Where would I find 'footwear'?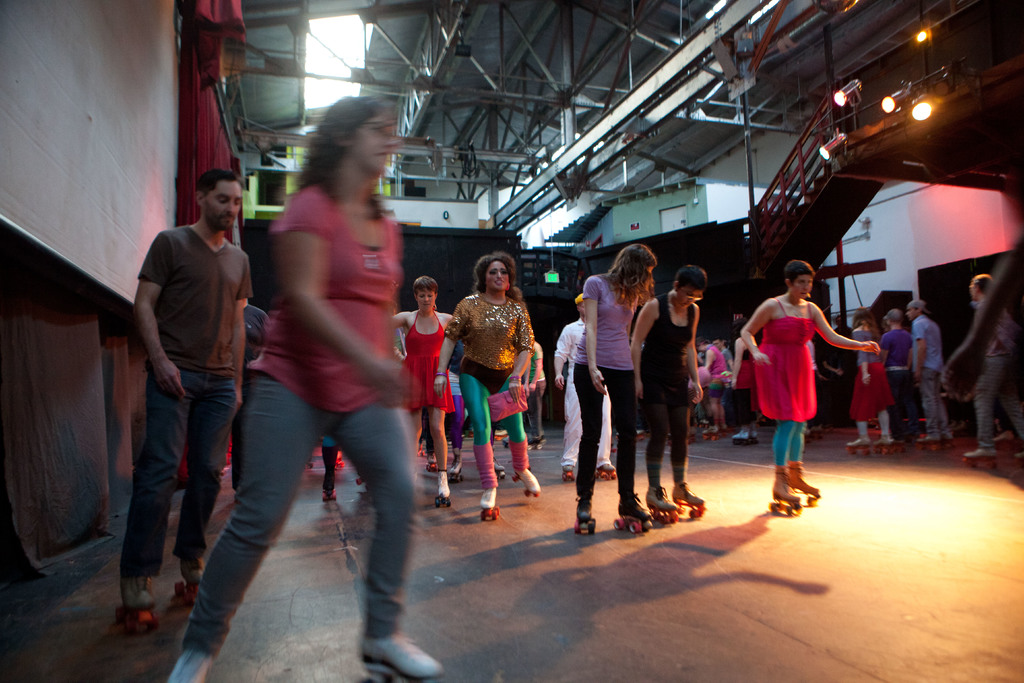
At (426,453,438,465).
